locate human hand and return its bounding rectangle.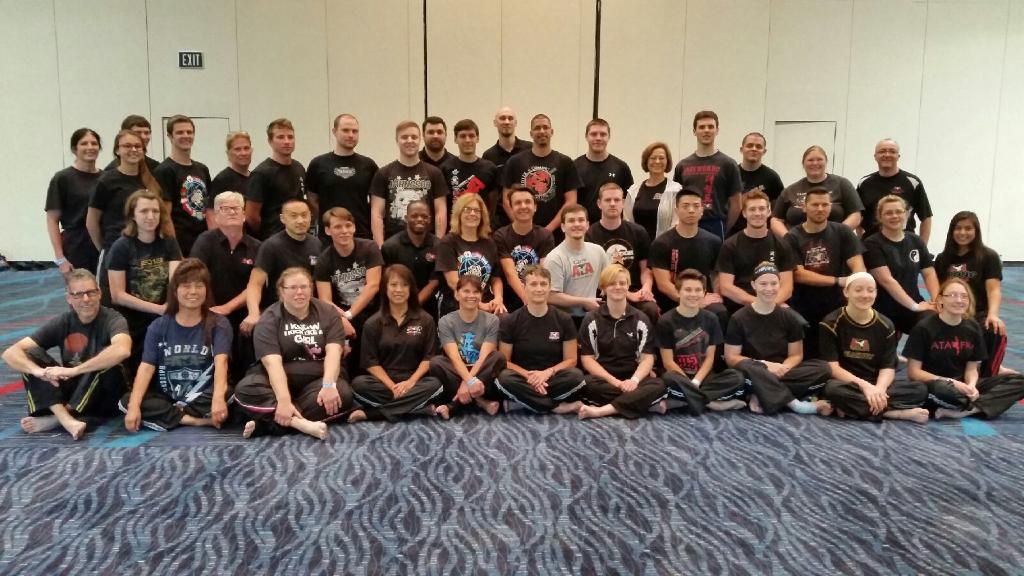
(x1=957, y1=377, x2=974, y2=397).
